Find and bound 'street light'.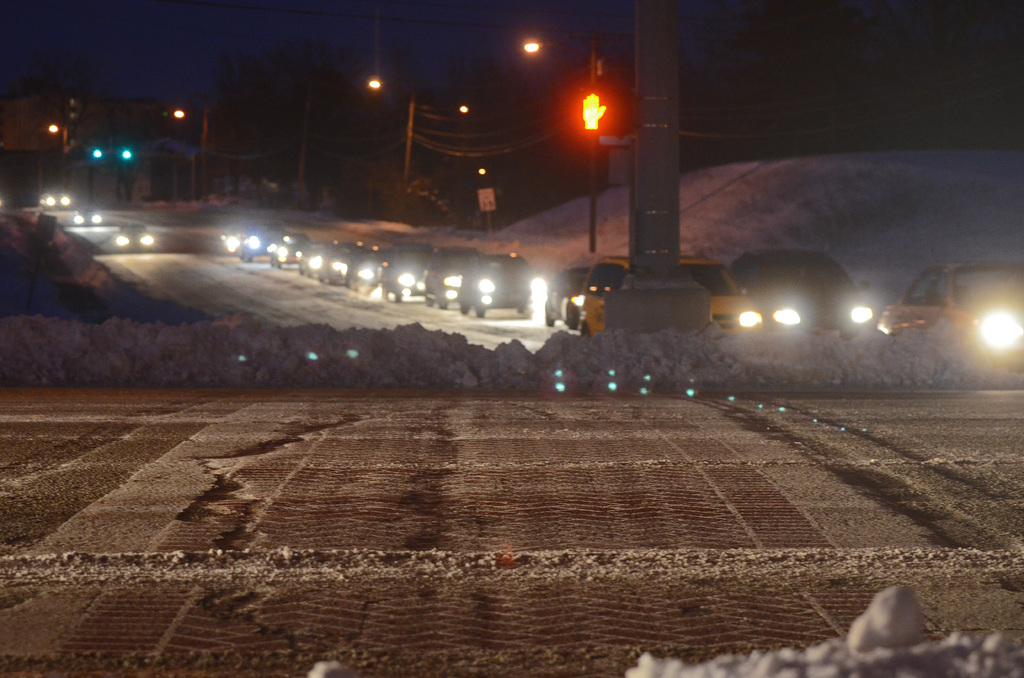
Bound: (x1=46, y1=108, x2=86, y2=211).
